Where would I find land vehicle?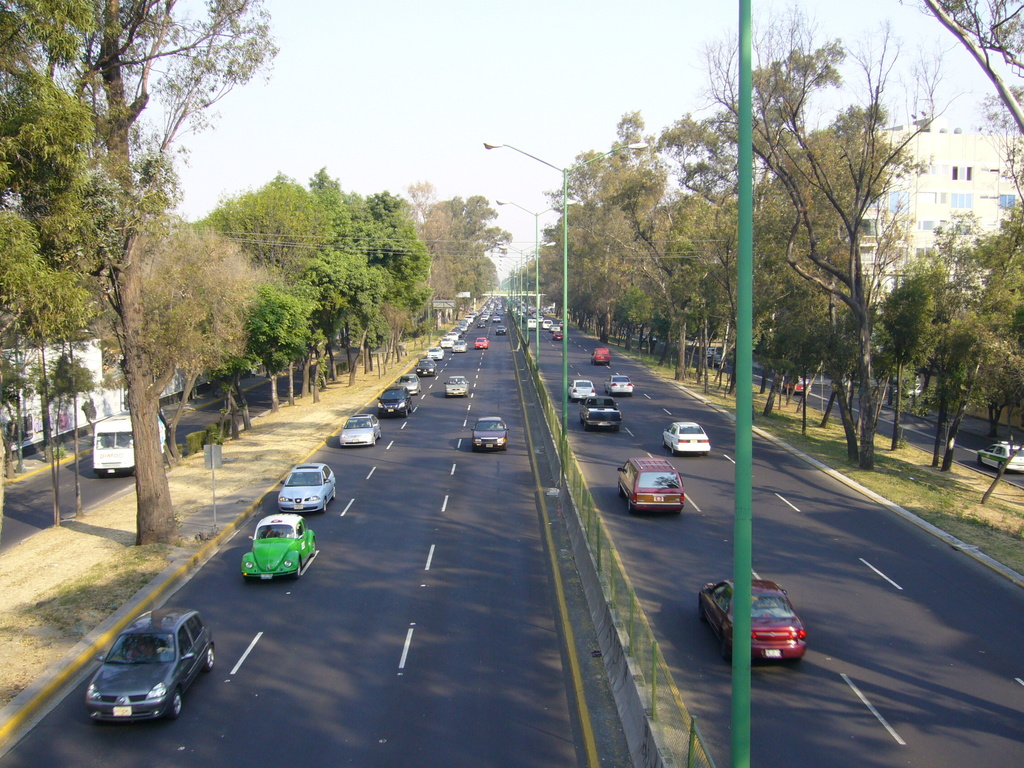
At (x1=578, y1=395, x2=624, y2=433).
